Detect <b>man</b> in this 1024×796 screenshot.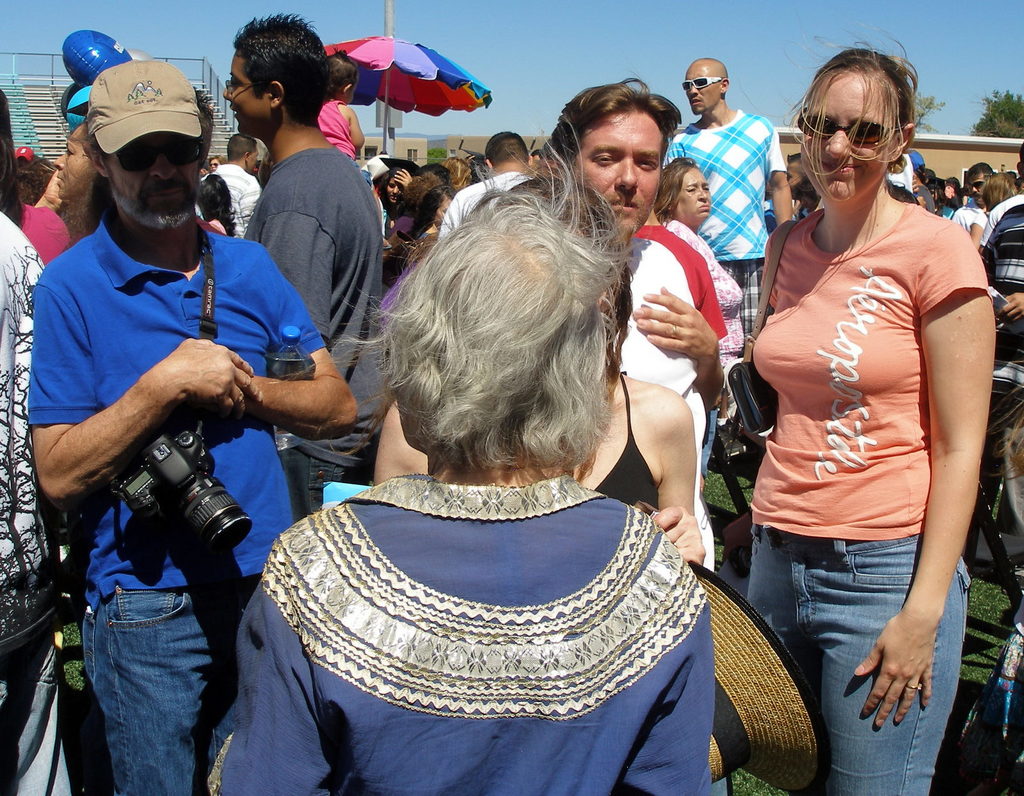
Detection: 217 10 385 528.
